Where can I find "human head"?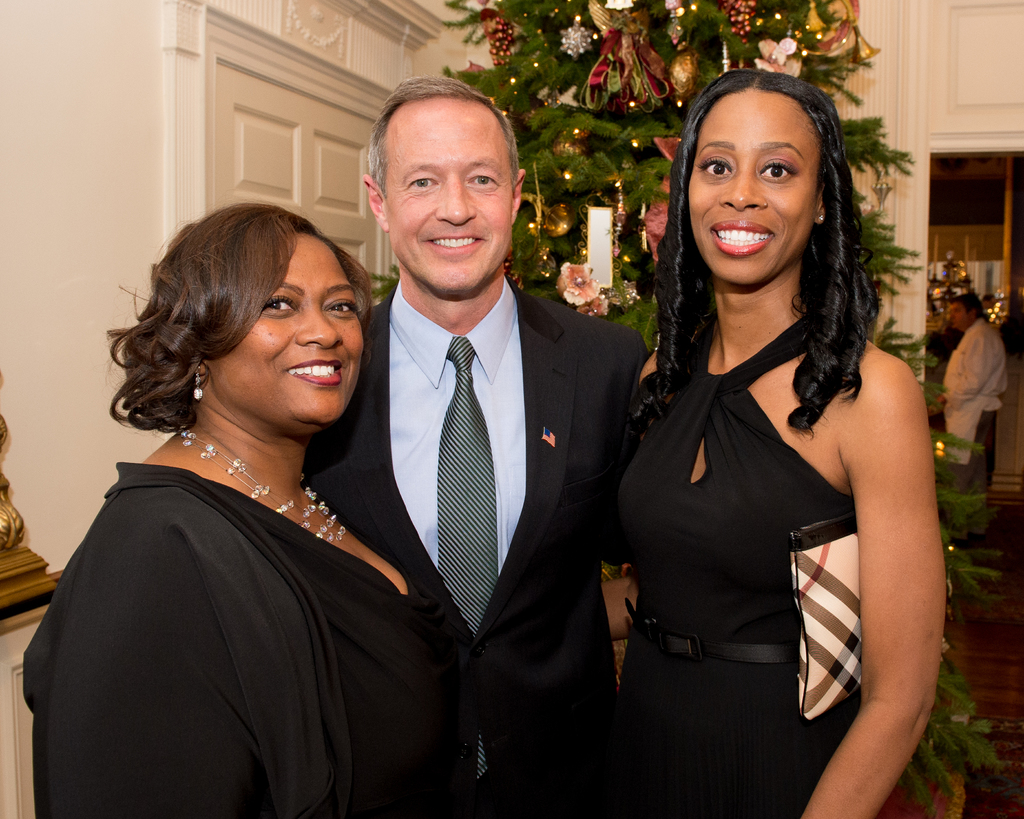
You can find it at (x1=360, y1=74, x2=526, y2=300).
